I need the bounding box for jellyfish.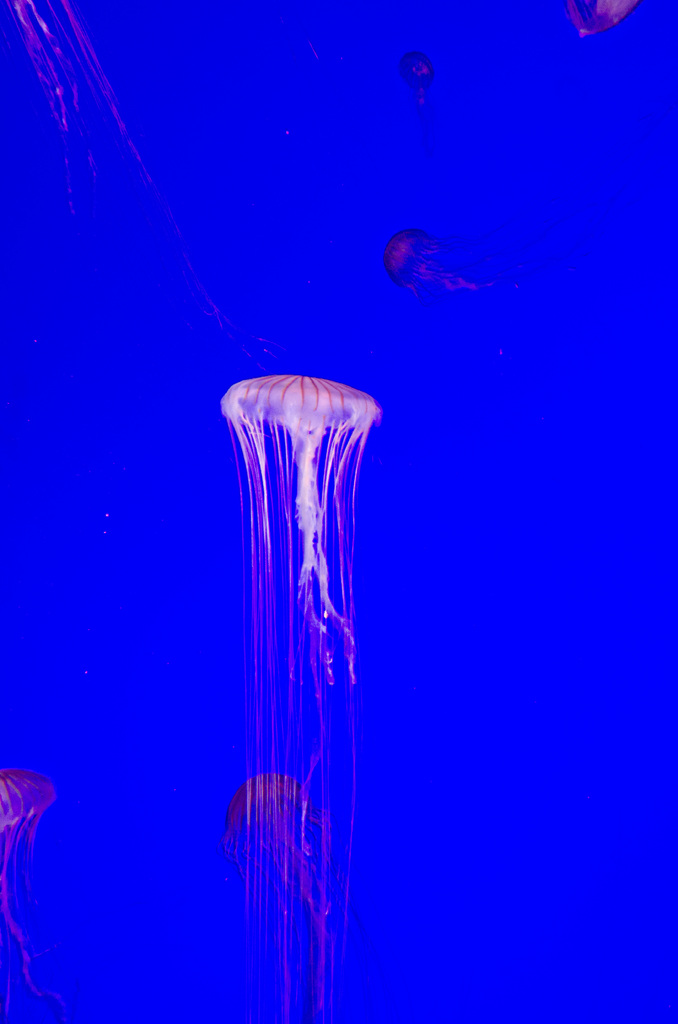
Here it is: 566:0:640:30.
